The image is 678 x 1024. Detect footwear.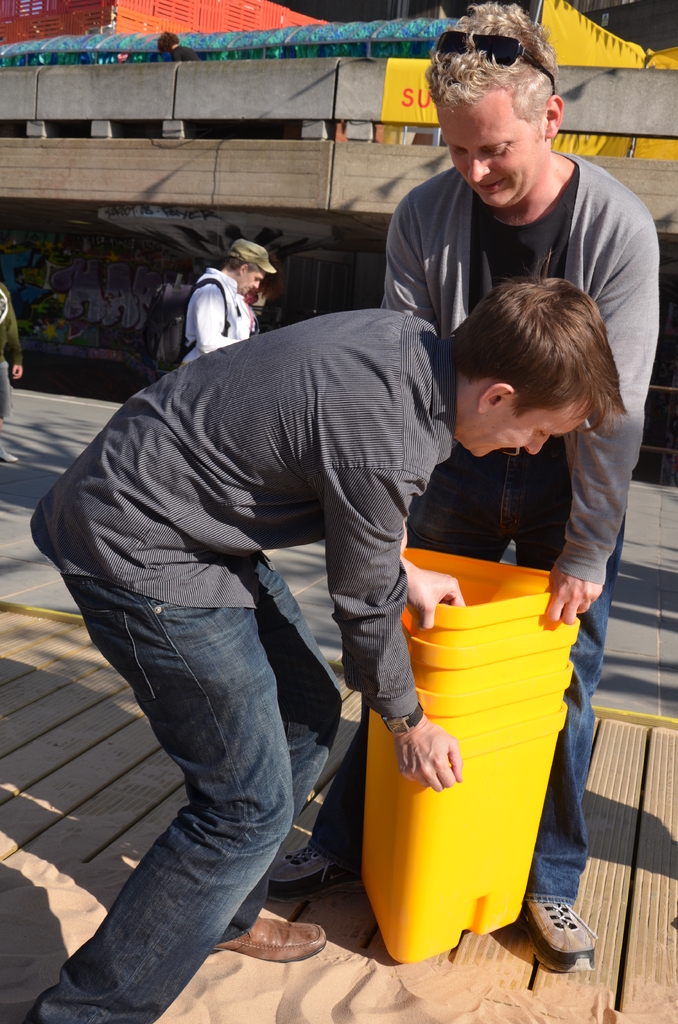
Detection: [x1=273, y1=833, x2=349, y2=896].
